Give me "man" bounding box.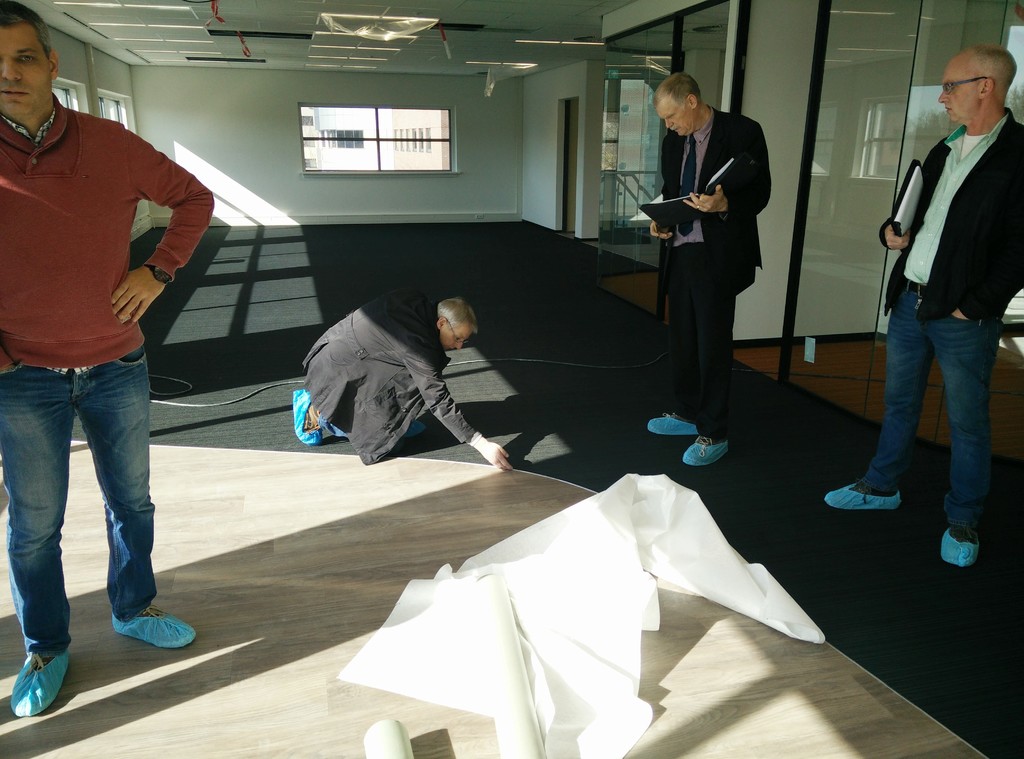
(x1=641, y1=69, x2=774, y2=468).
